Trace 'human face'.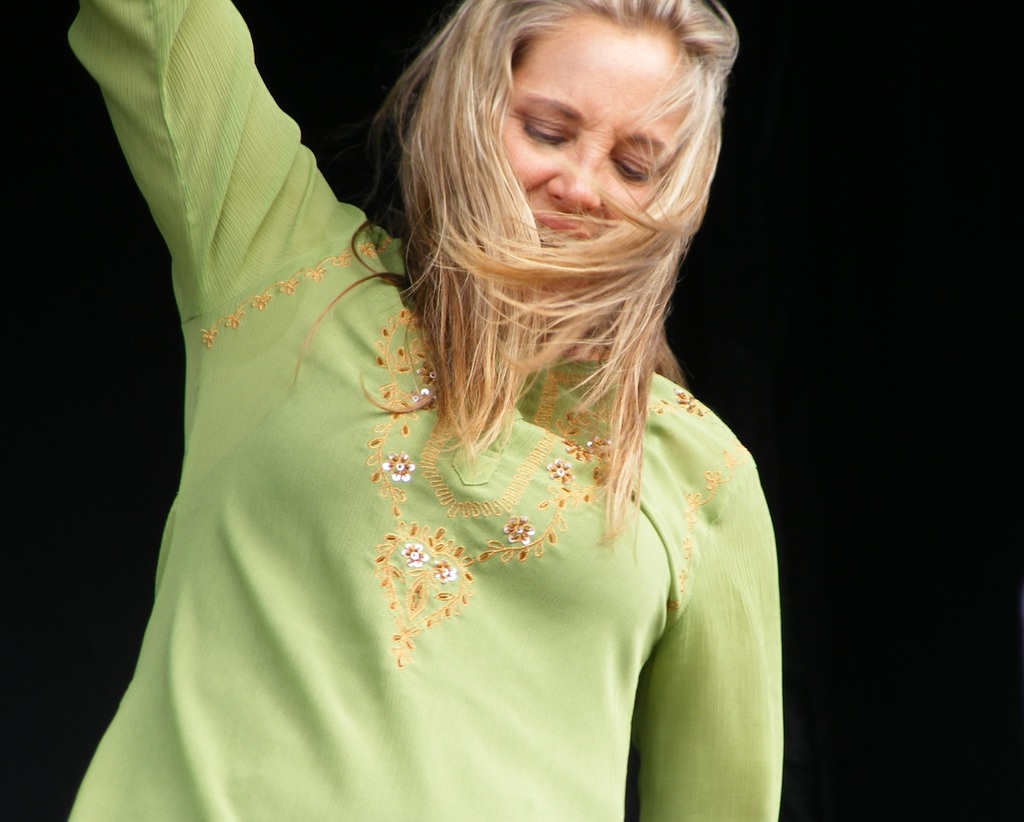
Traced to 497:12:695:243.
